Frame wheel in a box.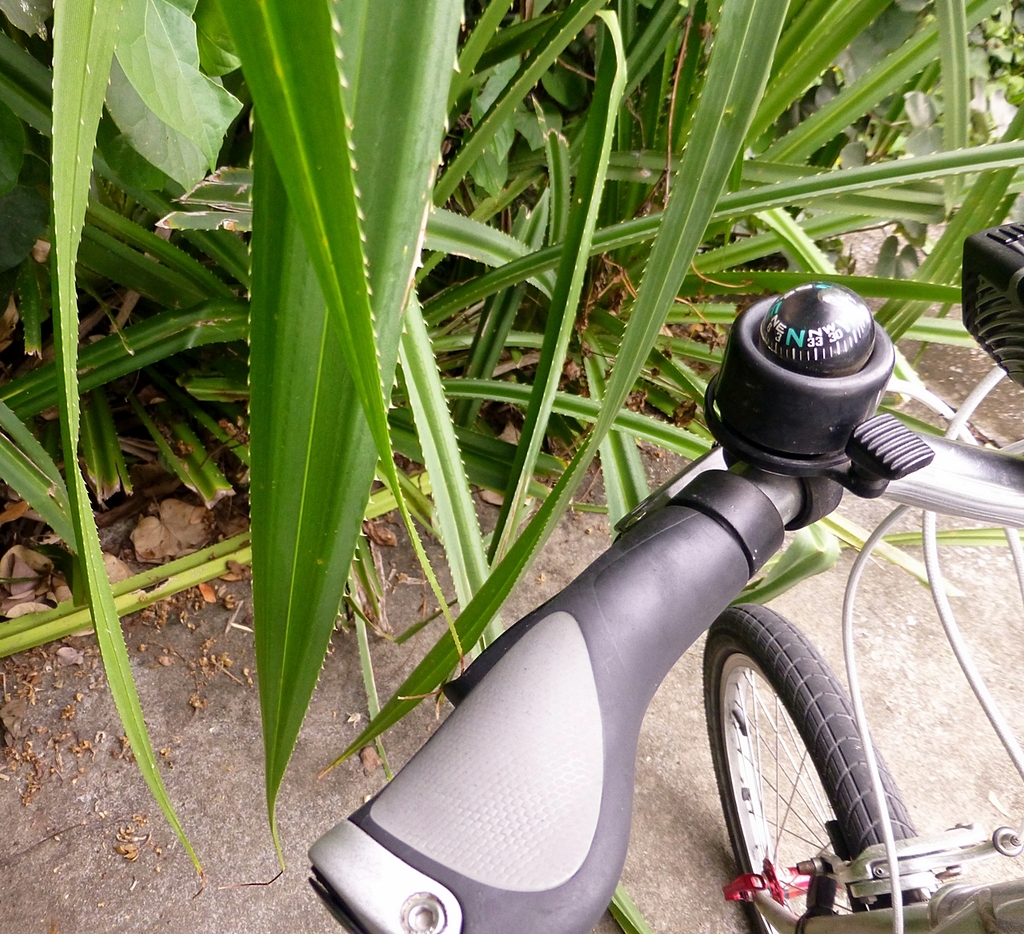
box=[694, 610, 897, 907].
